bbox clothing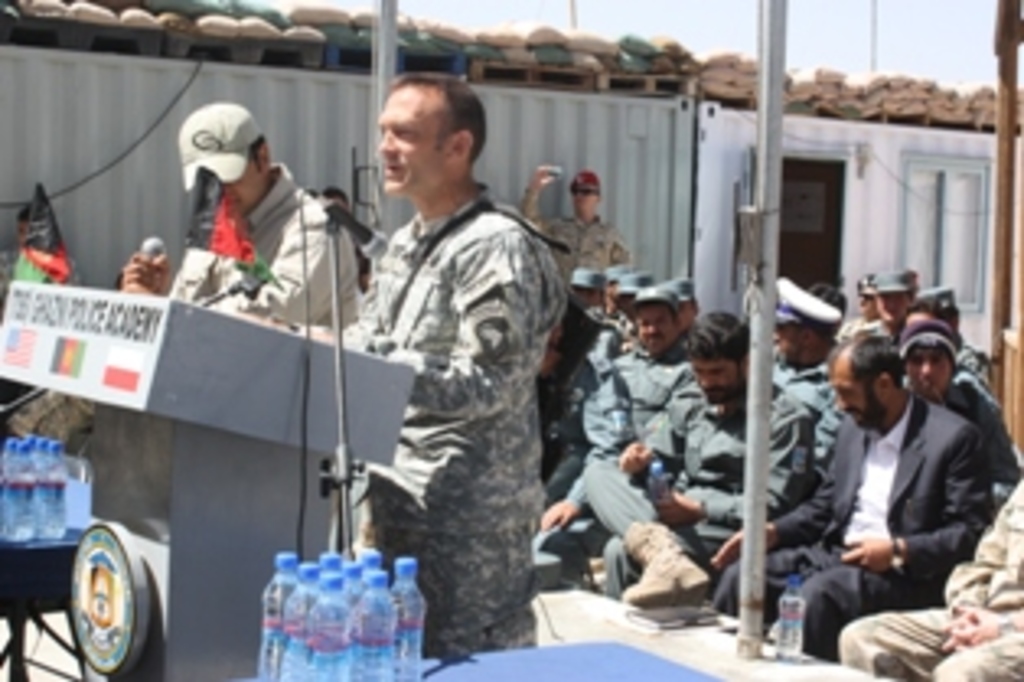
<box>737,398,988,643</box>
